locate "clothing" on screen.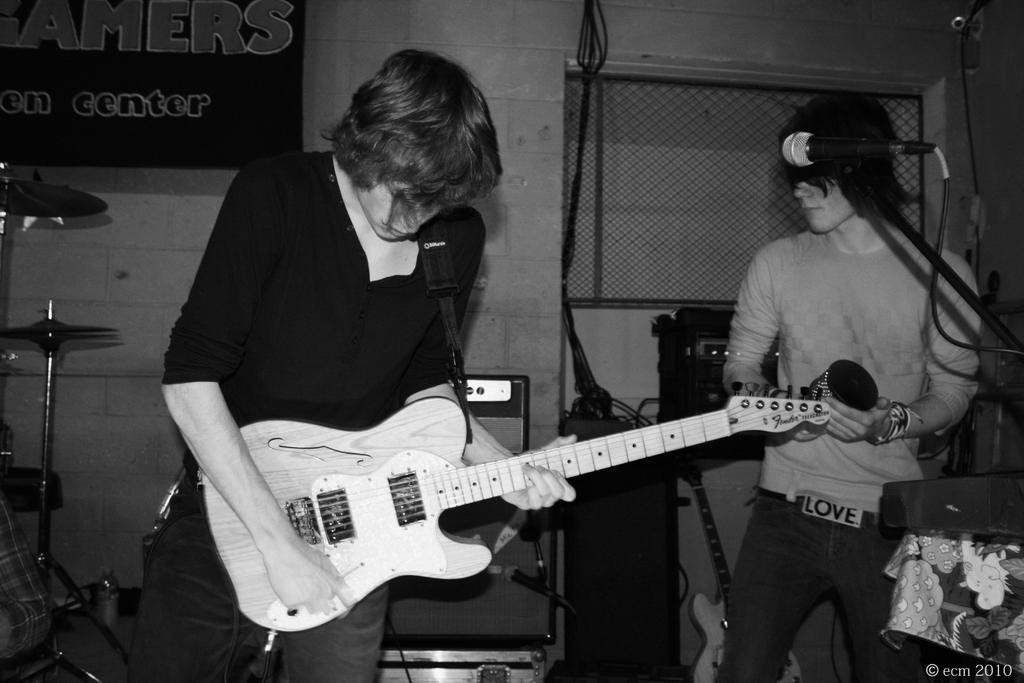
On screen at l=717, t=227, r=980, b=682.
